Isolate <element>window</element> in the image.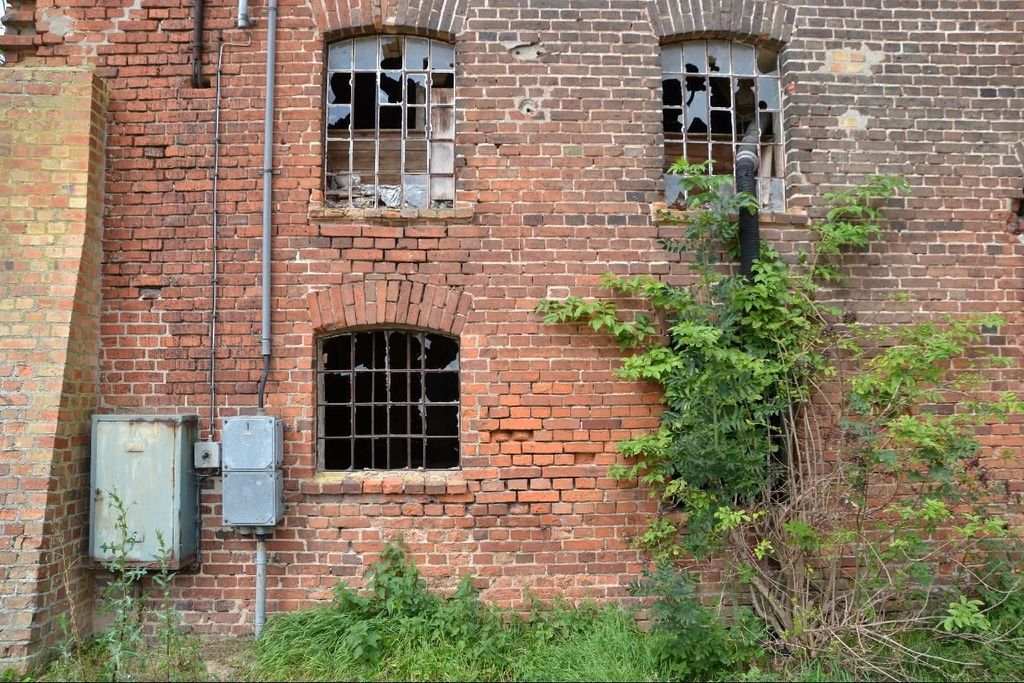
Isolated region: {"left": 643, "top": 13, "right": 803, "bottom": 226}.
